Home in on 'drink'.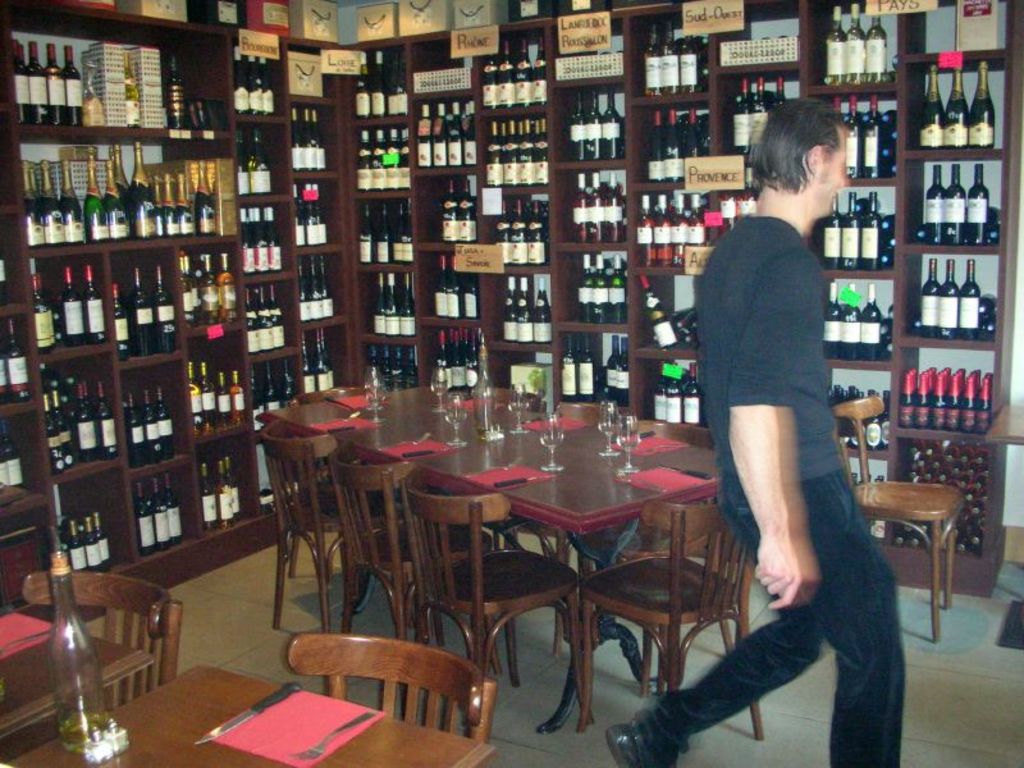
Homed in at detection(4, 312, 32, 407).
